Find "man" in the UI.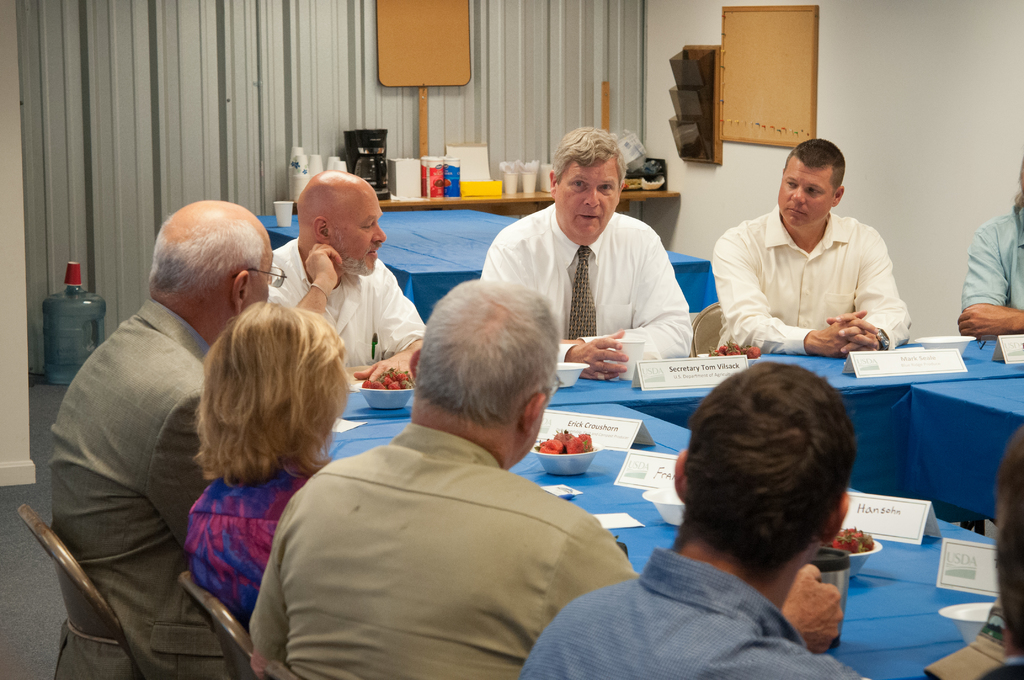
UI element at select_region(960, 163, 1023, 335).
